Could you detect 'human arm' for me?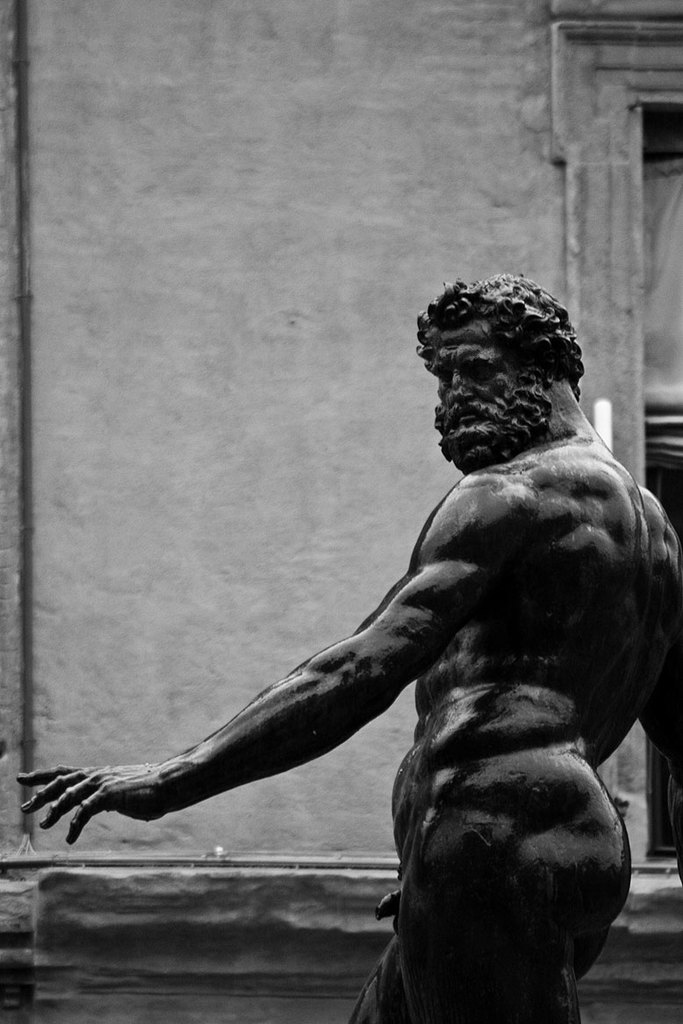
Detection result: (646,546,682,768).
